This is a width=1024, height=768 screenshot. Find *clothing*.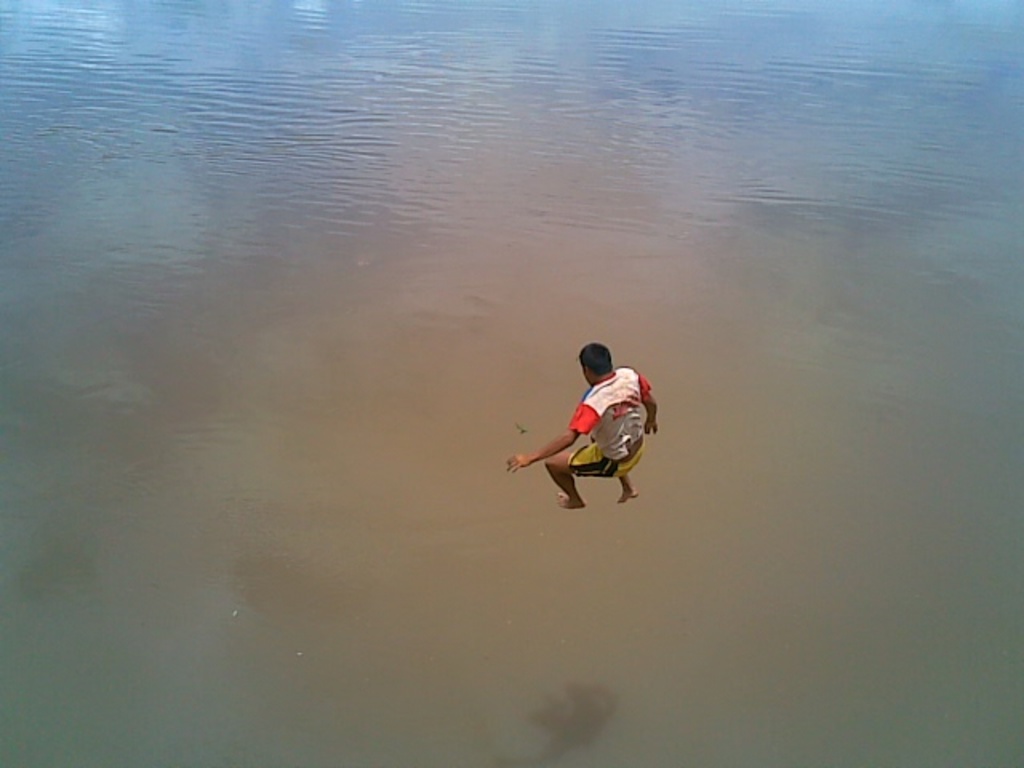
Bounding box: BBox(530, 342, 674, 491).
